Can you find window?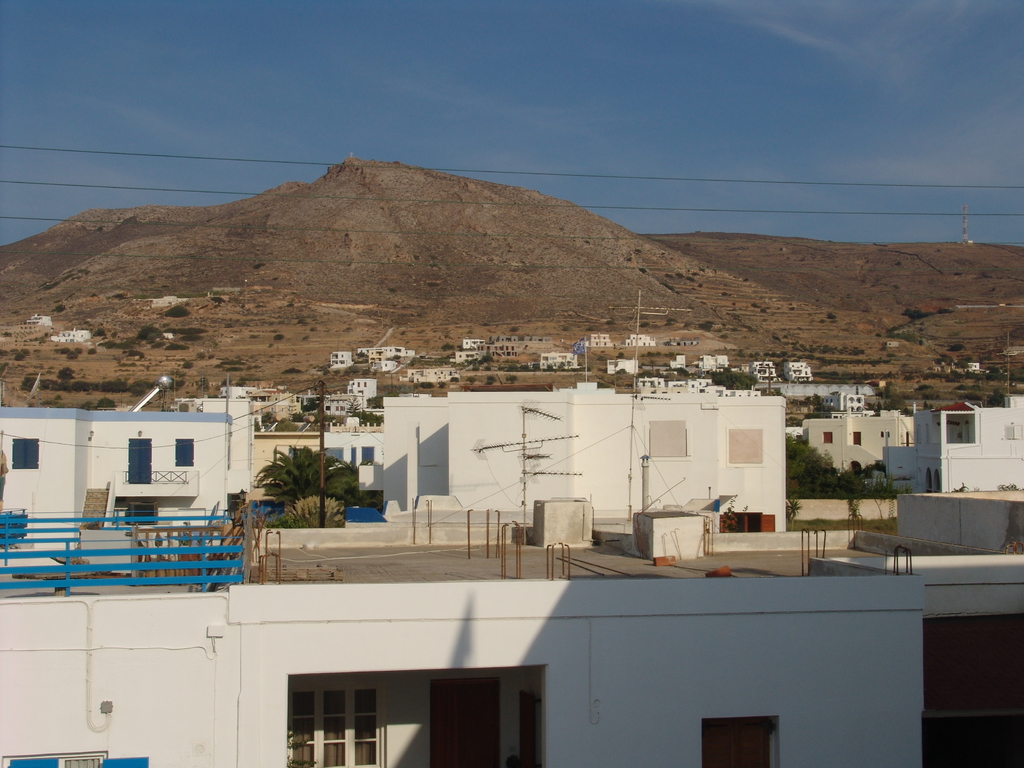
Yes, bounding box: 822:430:833:445.
